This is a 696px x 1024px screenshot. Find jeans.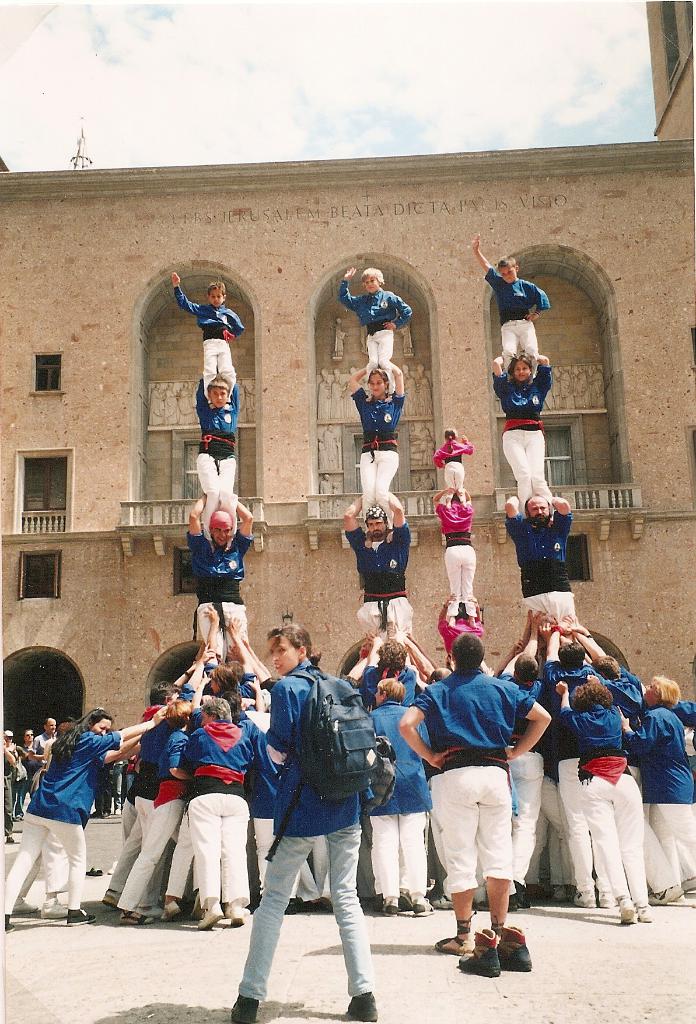
Bounding box: locate(356, 332, 400, 381).
